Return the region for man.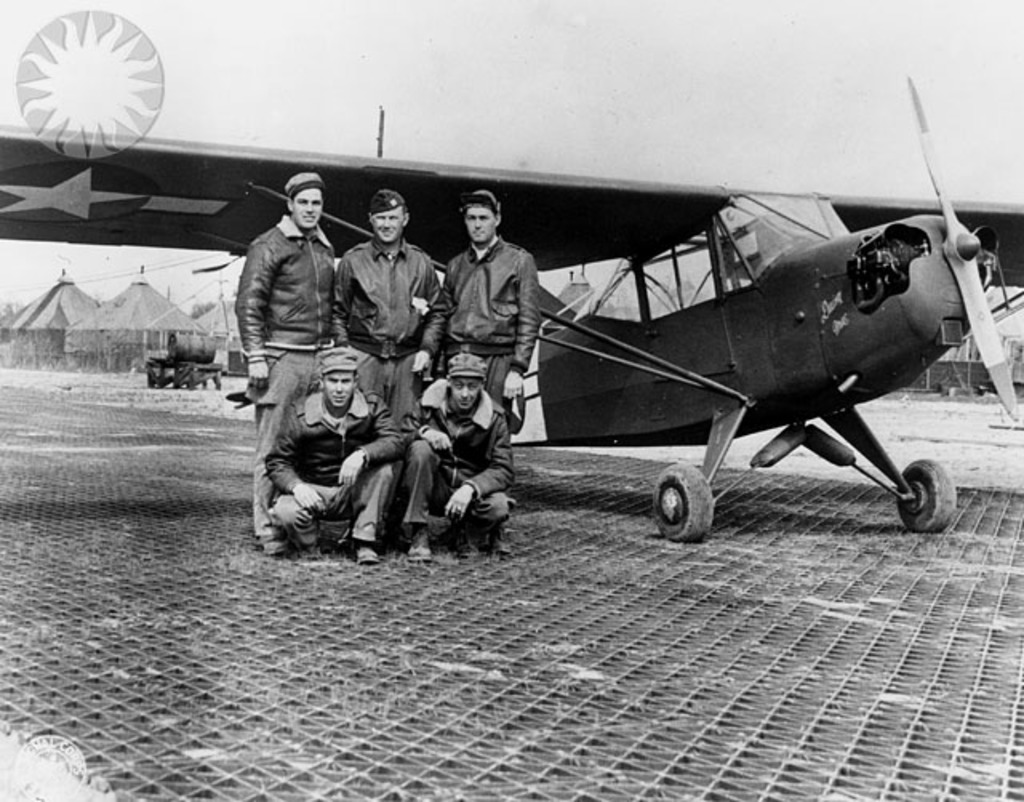
crop(419, 190, 547, 453).
